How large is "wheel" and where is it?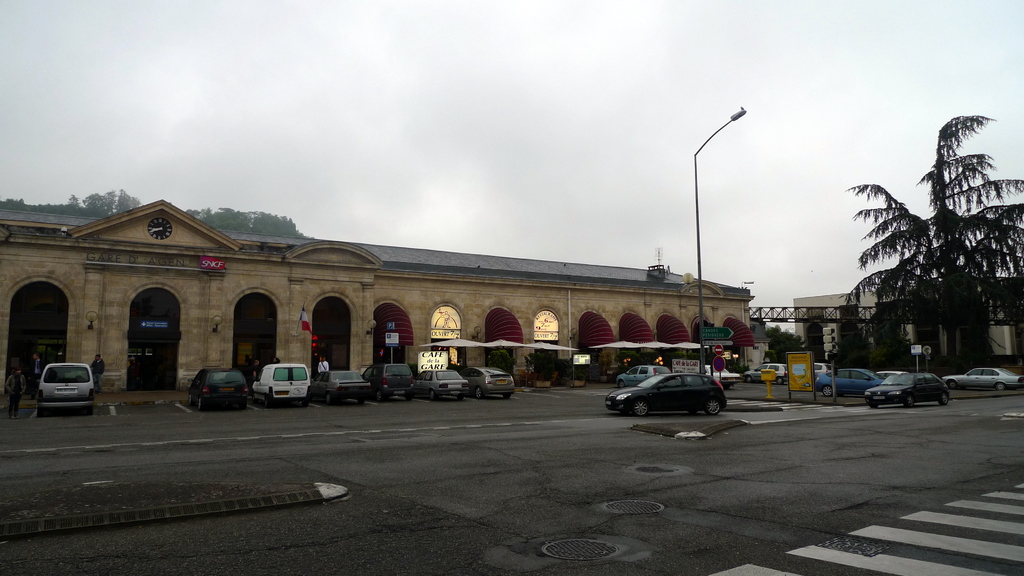
Bounding box: {"left": 371, "top": 389, "right": 385, "bottom": 404}.
